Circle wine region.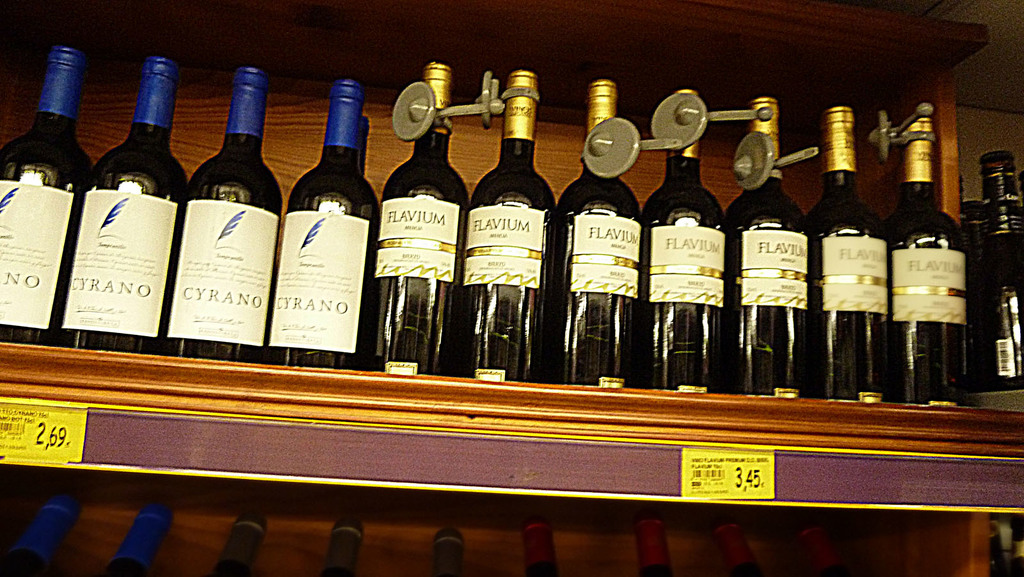
Region: region(526, 521, 560, 576).
